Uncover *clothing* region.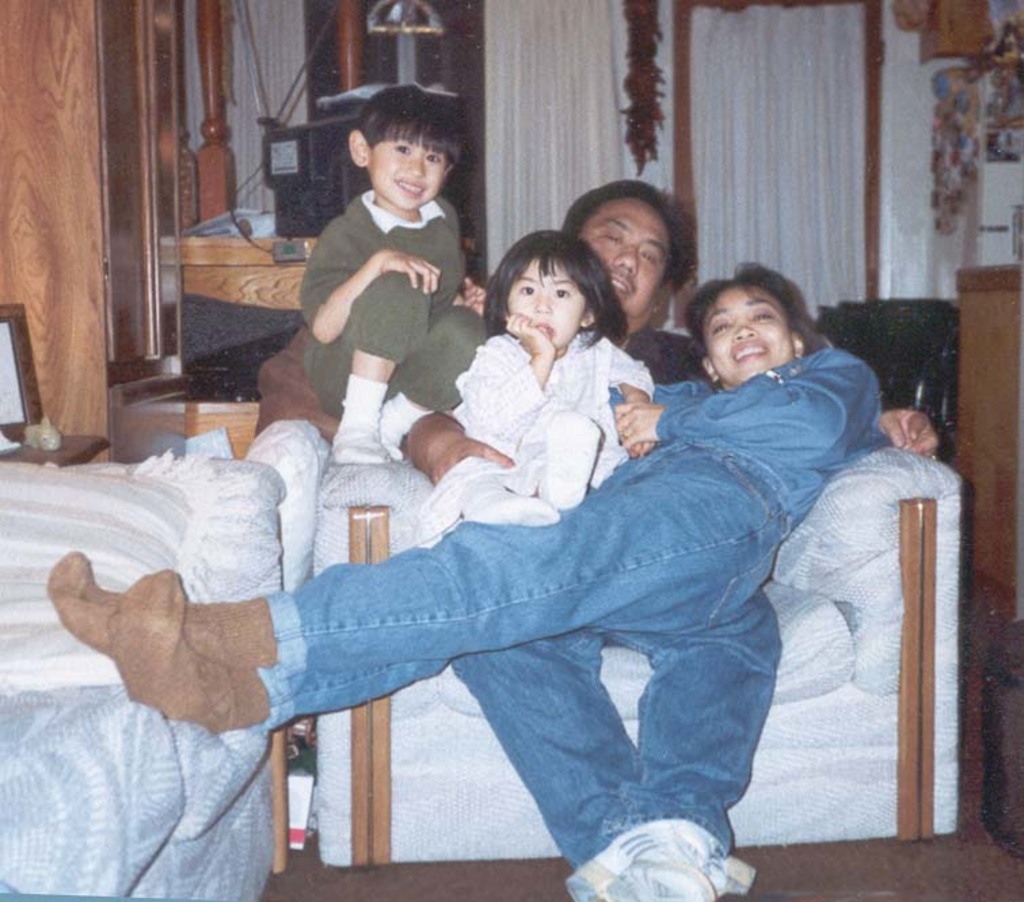
Uncovered: <bbox>387, 381, 431, 452</bbox>.
